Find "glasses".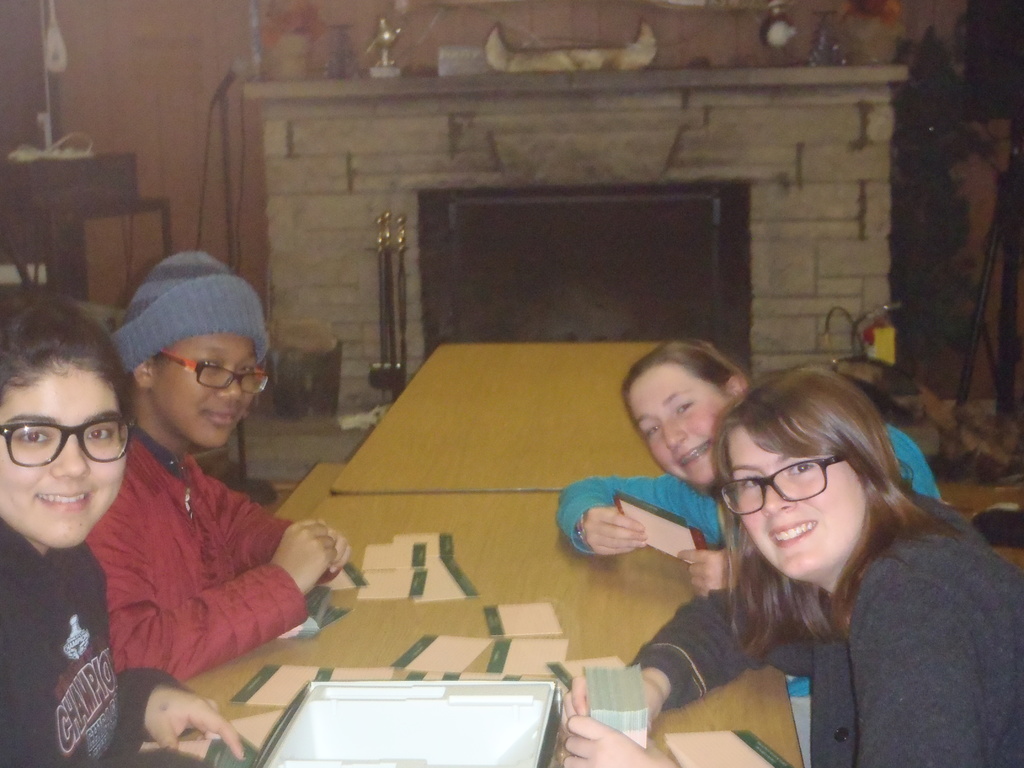
(left=717, top=452, right=845, bottom=513).
